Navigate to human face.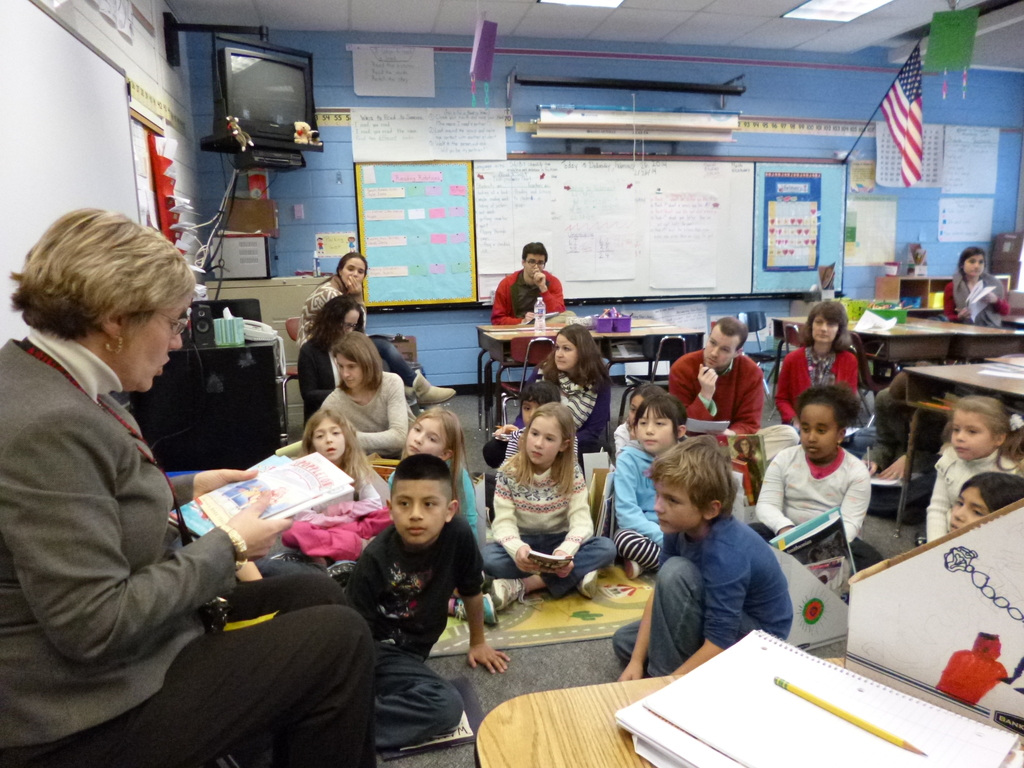
Navigation target: region(521, 401, 540, 426).
